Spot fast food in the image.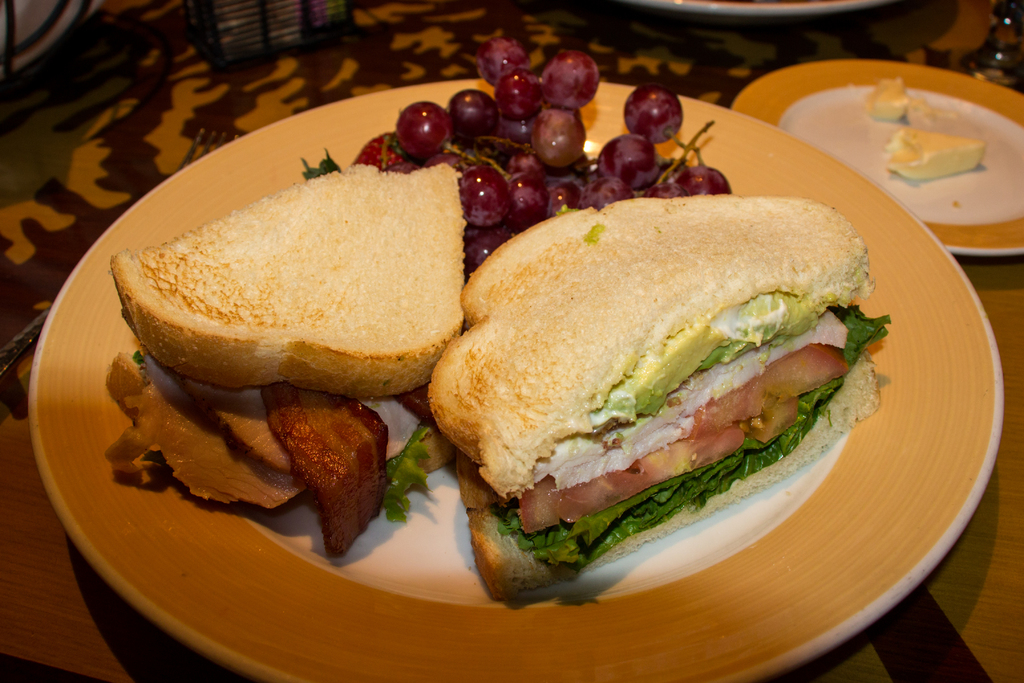
fast food found at [left=428, top=198, right=874, bottom=609].
